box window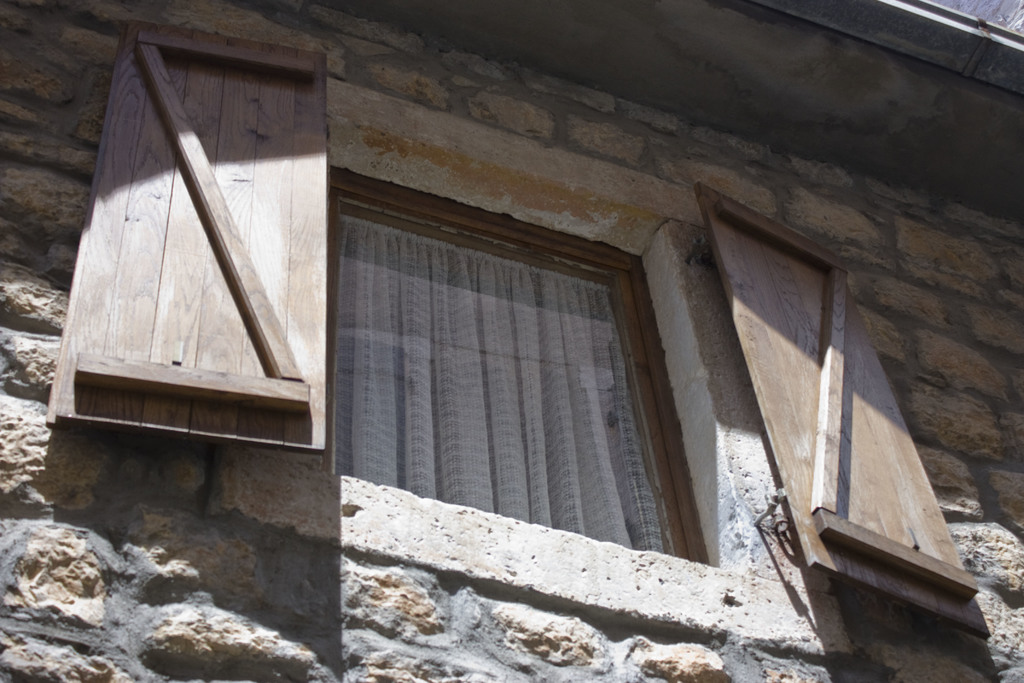
left=339, top=167, right=714, bottom=566
